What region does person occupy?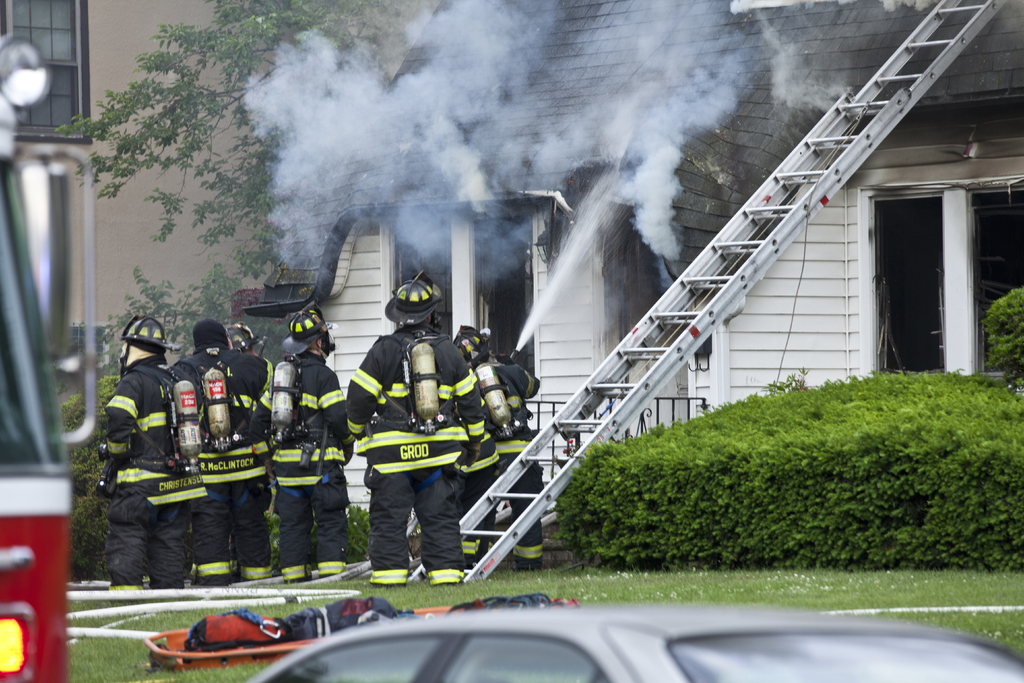
344 269 481 588.
